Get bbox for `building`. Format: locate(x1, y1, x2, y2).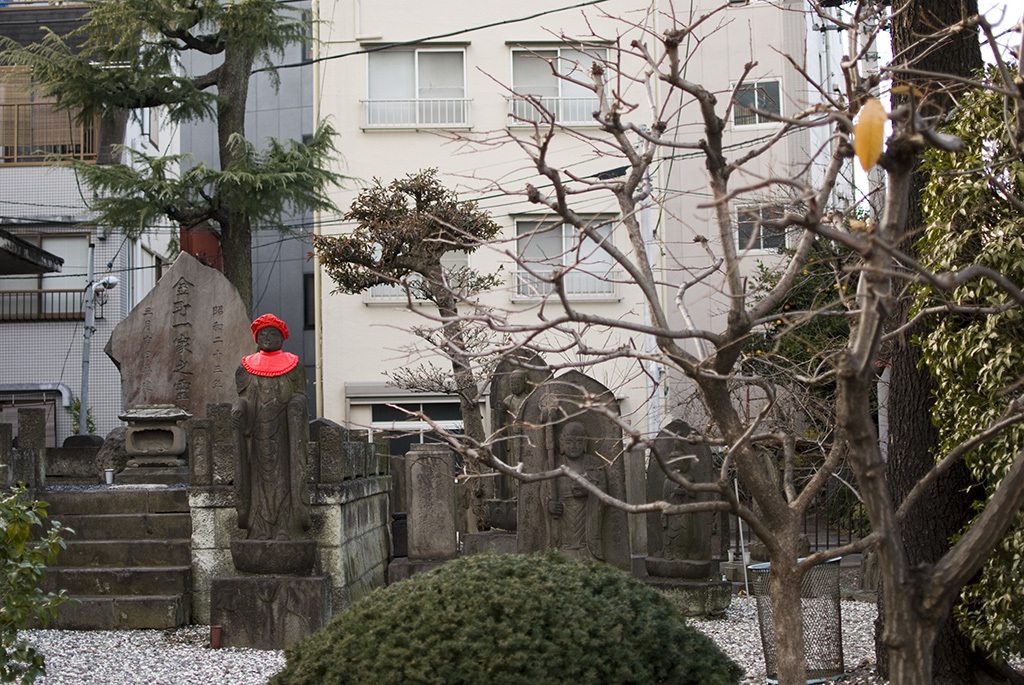
locate(313, 0, 978, 555).
